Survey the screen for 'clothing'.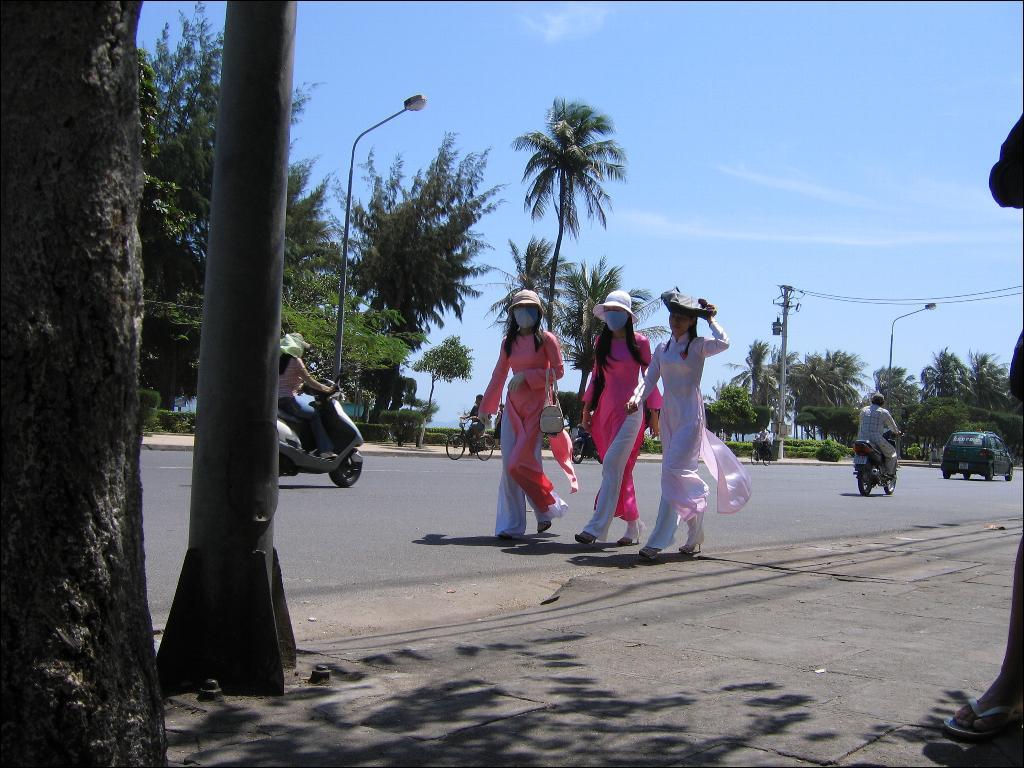
Survey found: <bbox>640, 315, 748, 540</bbox>.
